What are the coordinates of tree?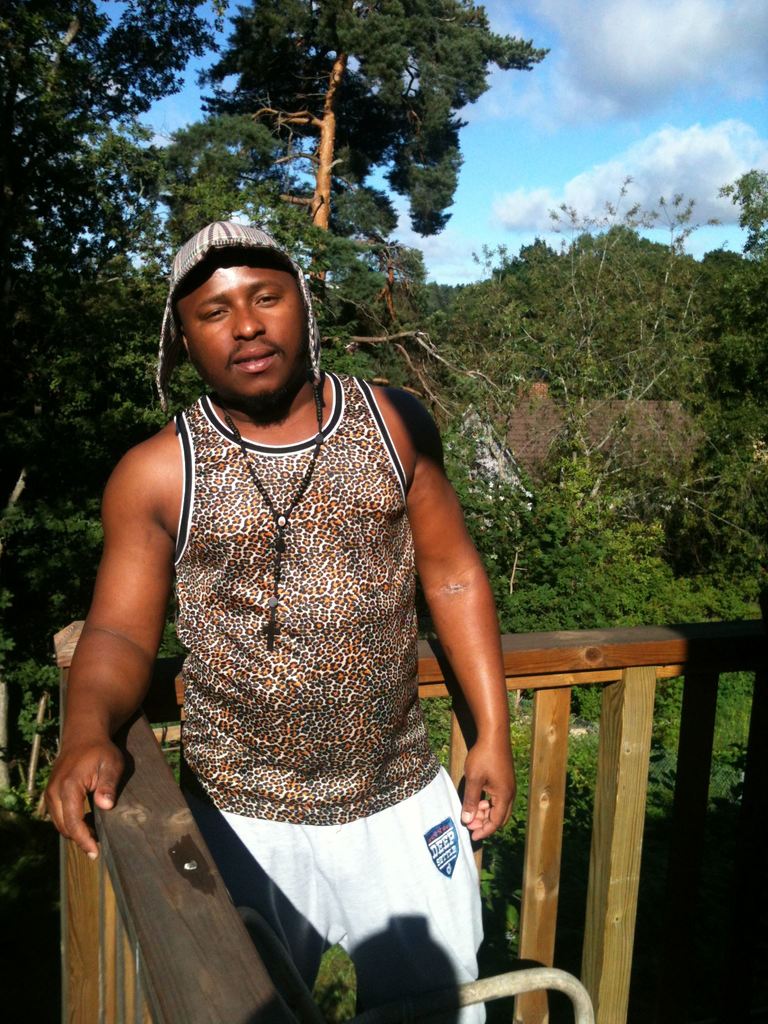
crop(692, 248, 767, 385).
